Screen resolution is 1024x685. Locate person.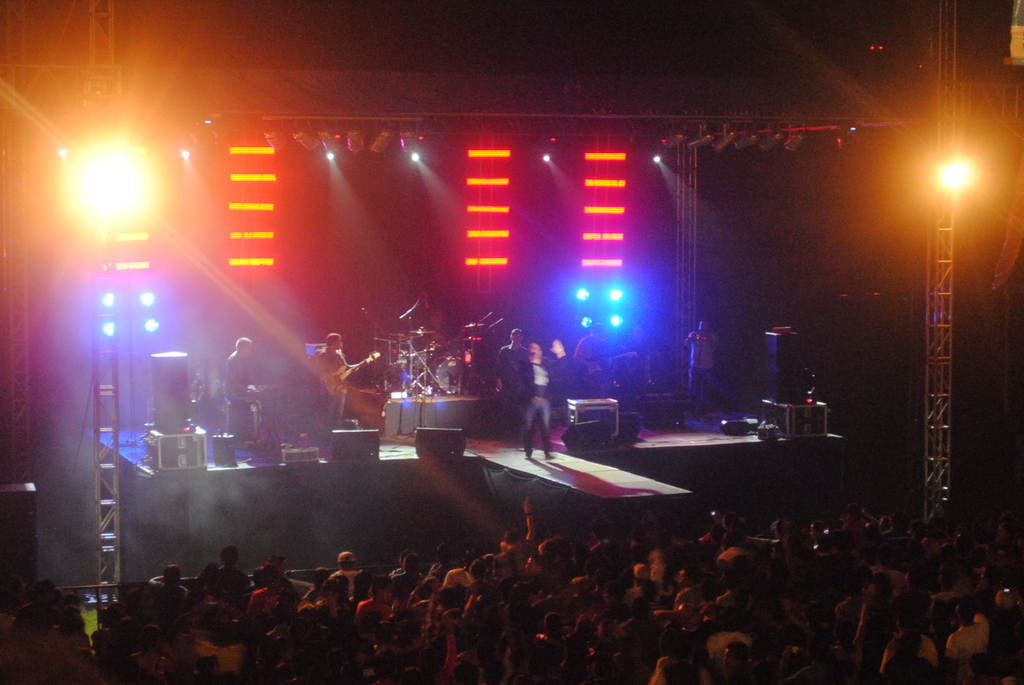
Rect(228, 320, 288, 462).
